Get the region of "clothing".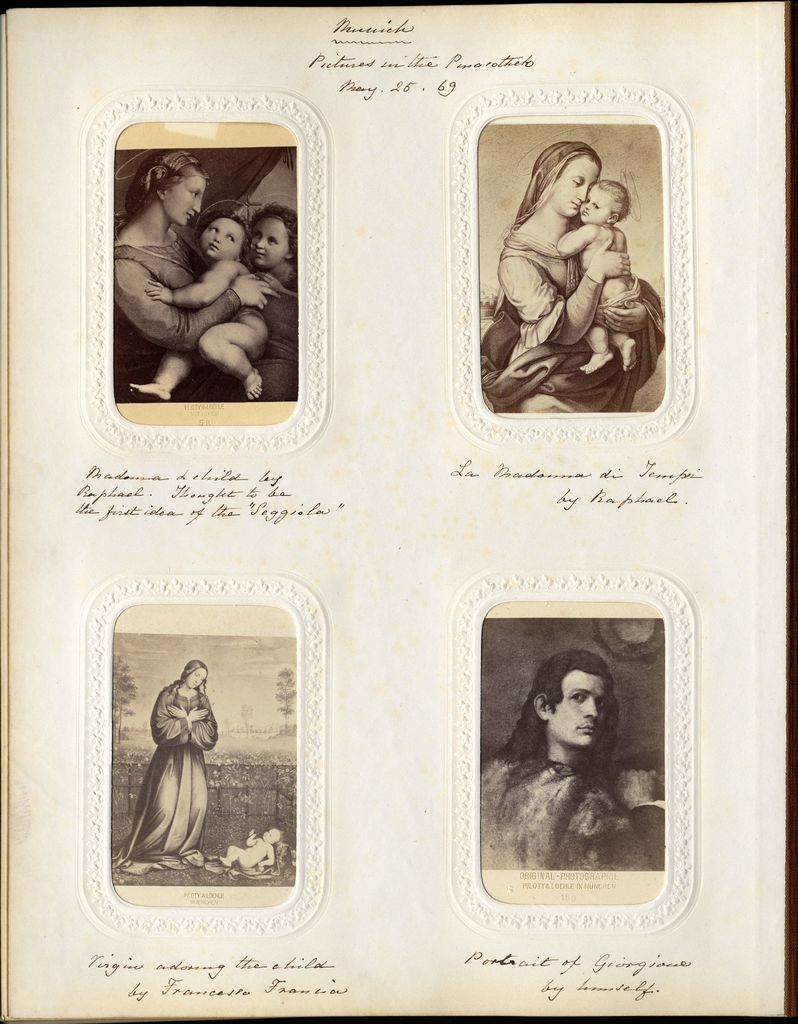
(x1=124, y1=657, x2=234, y2=867).
